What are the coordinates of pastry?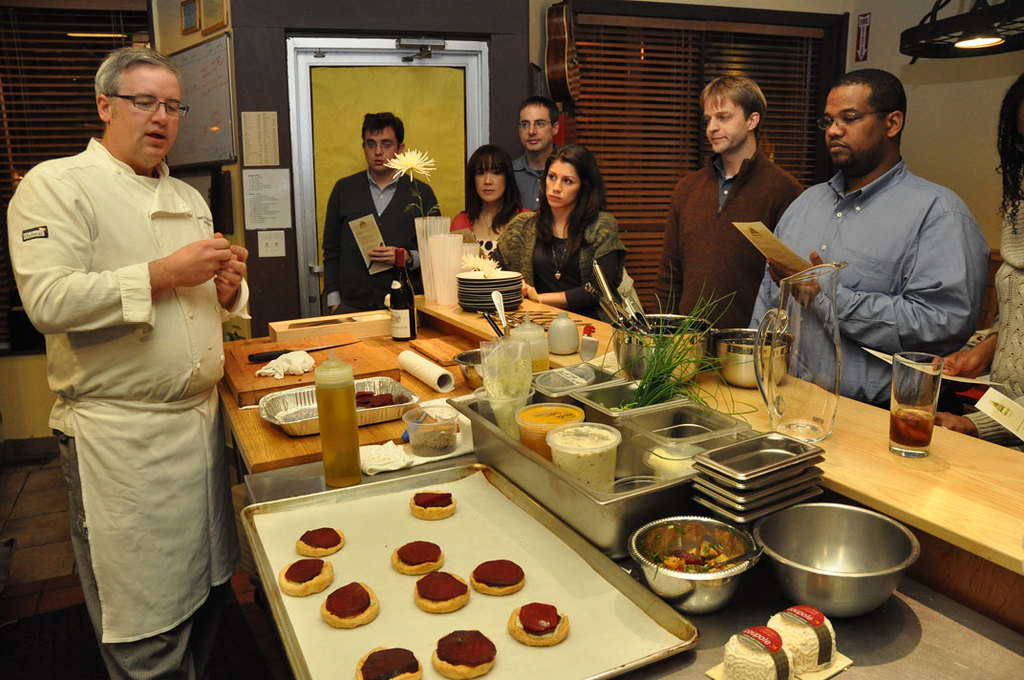
[518,602,560,638].
